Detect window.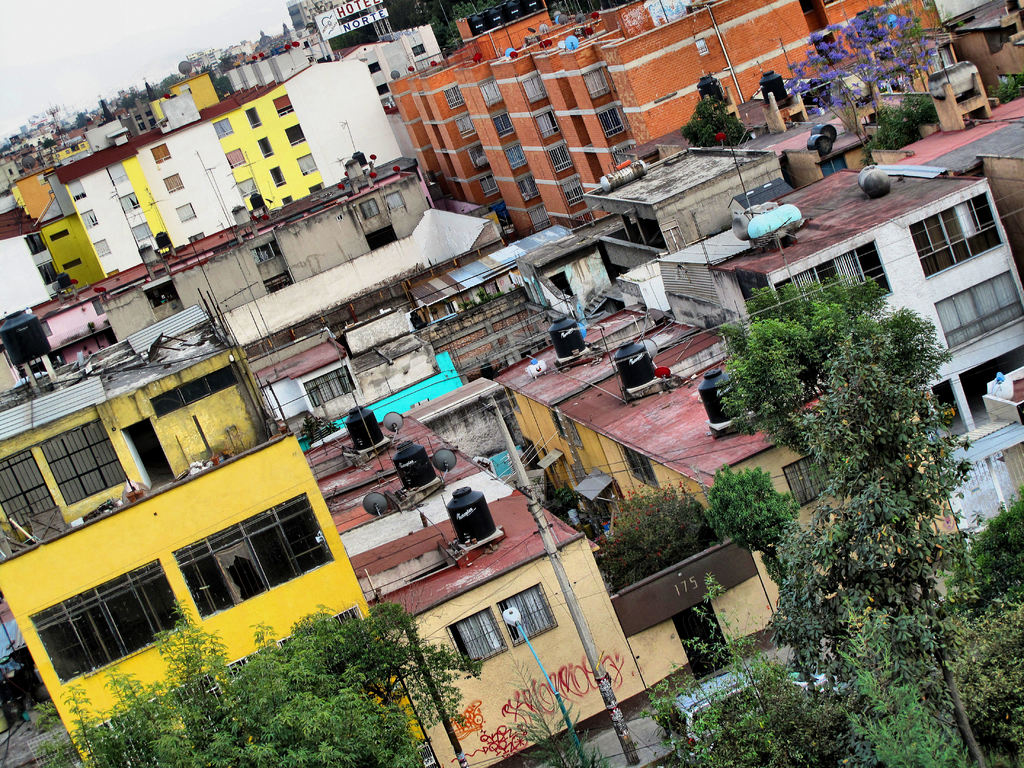
Detected at locate(162, 482, 339, 627).
